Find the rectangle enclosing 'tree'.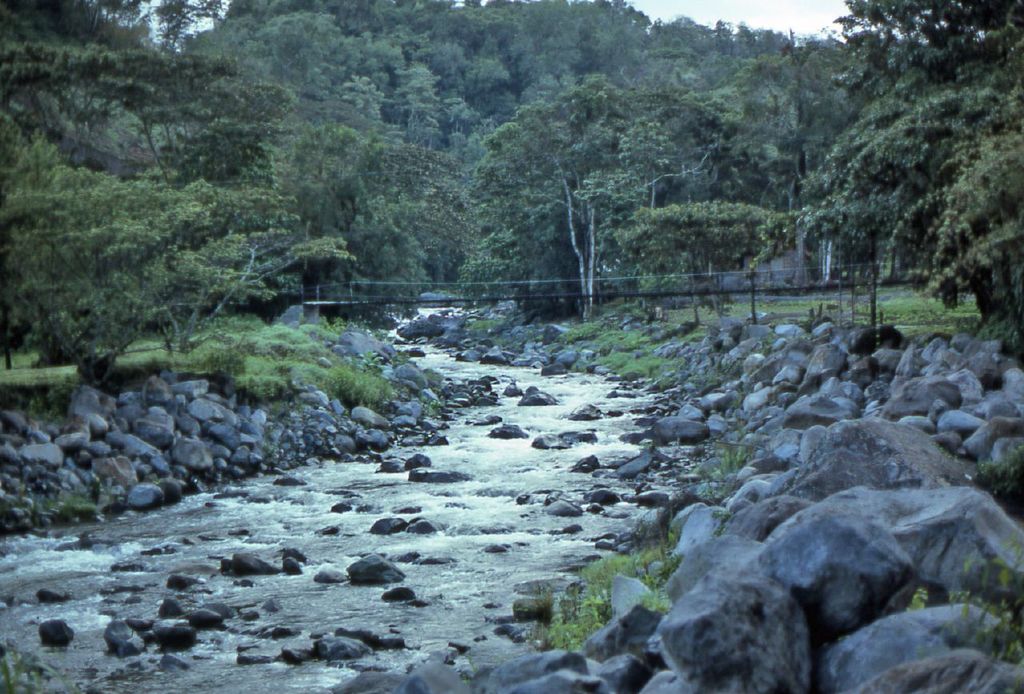
<bbox>0, 48, 307, 193</bbox>.
